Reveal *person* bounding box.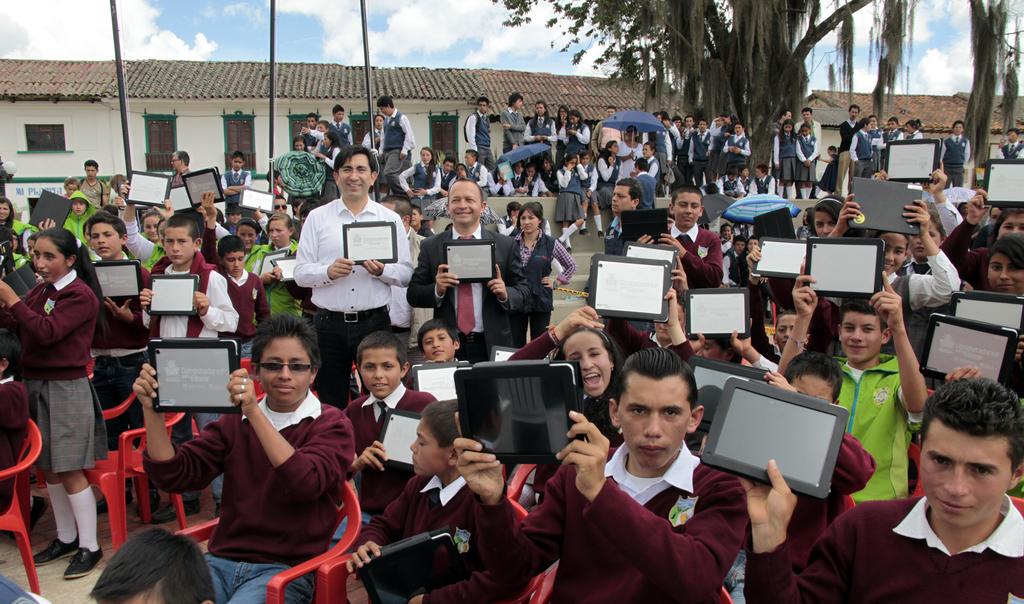
Revealed: detection(821, 193, 956, 373).
